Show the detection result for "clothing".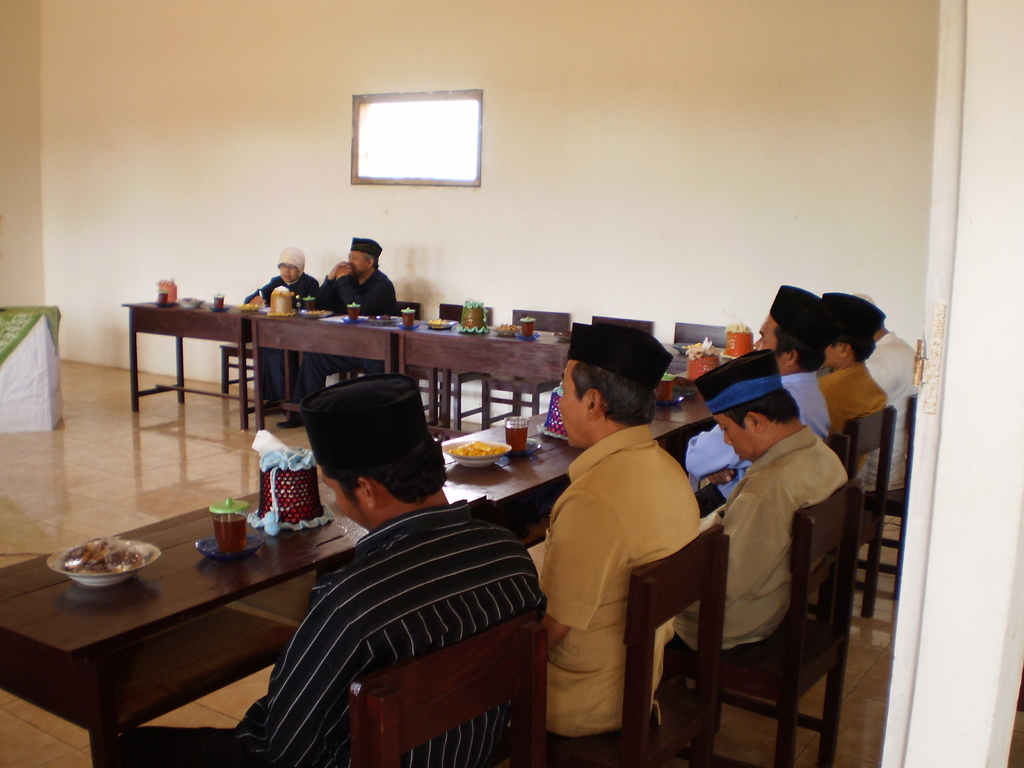
select_region(528, 376, 703, 767).
